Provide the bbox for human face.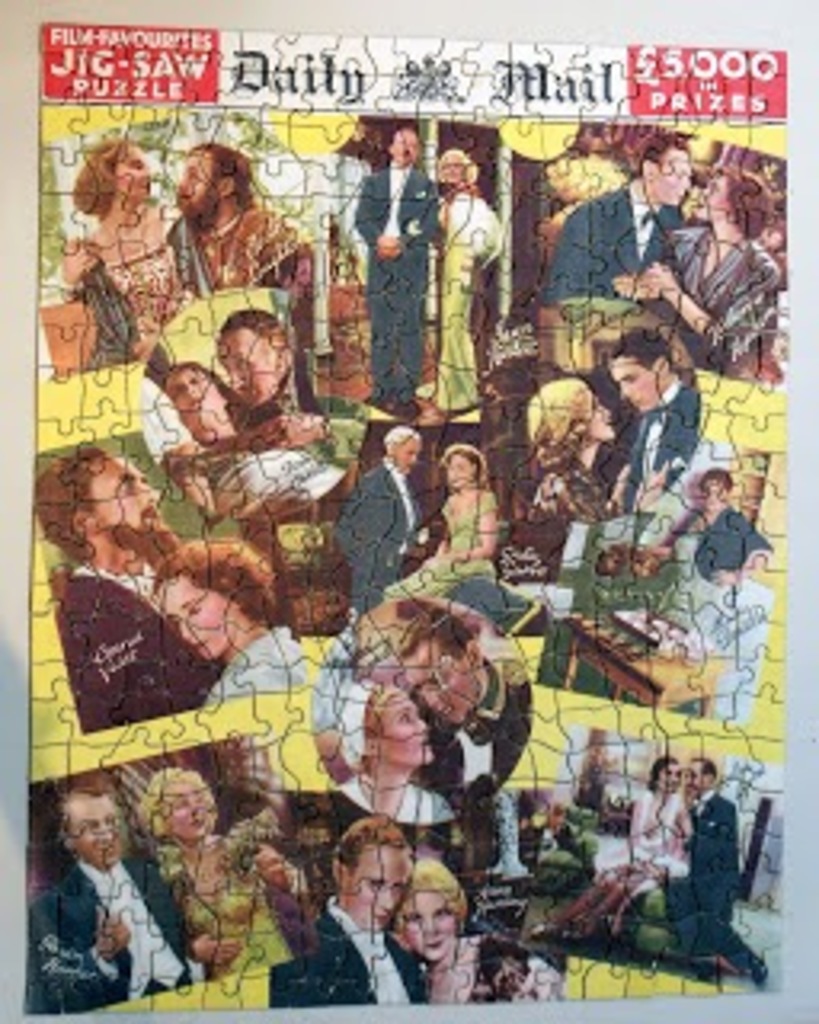
select_region(394, 122, 416, 170).
